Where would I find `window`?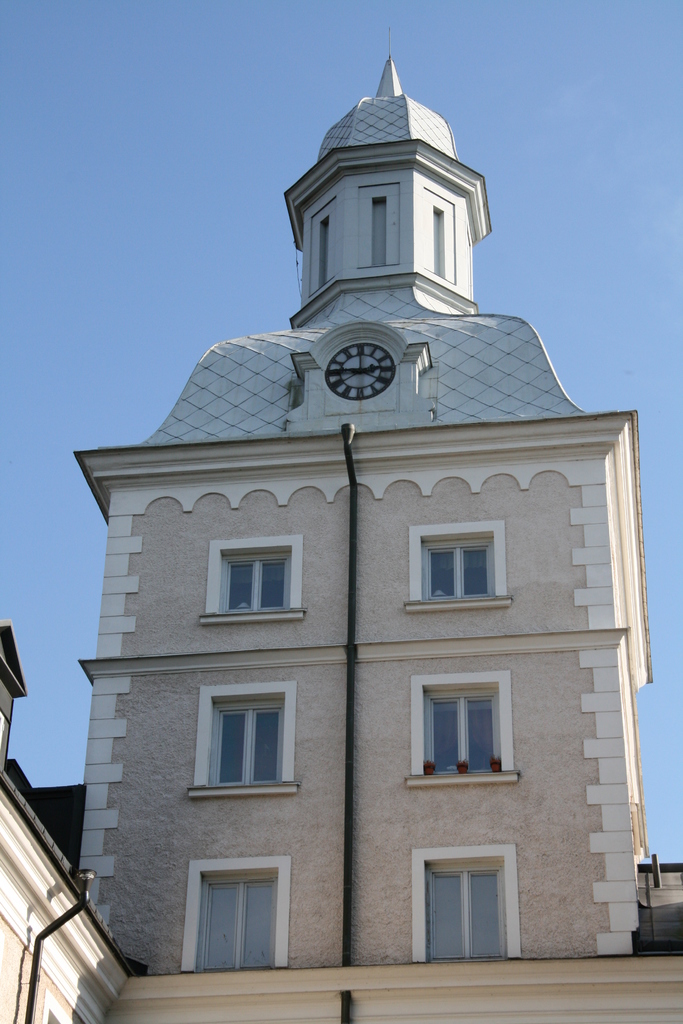
At (304, 198, 337, 294).
